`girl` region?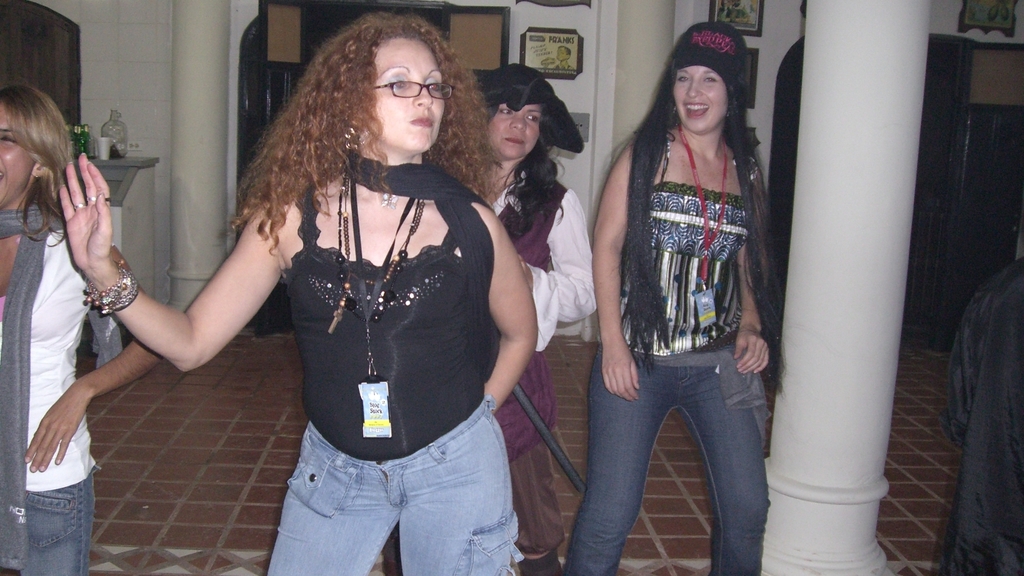
bbox=[60, 20, 533, 575]
